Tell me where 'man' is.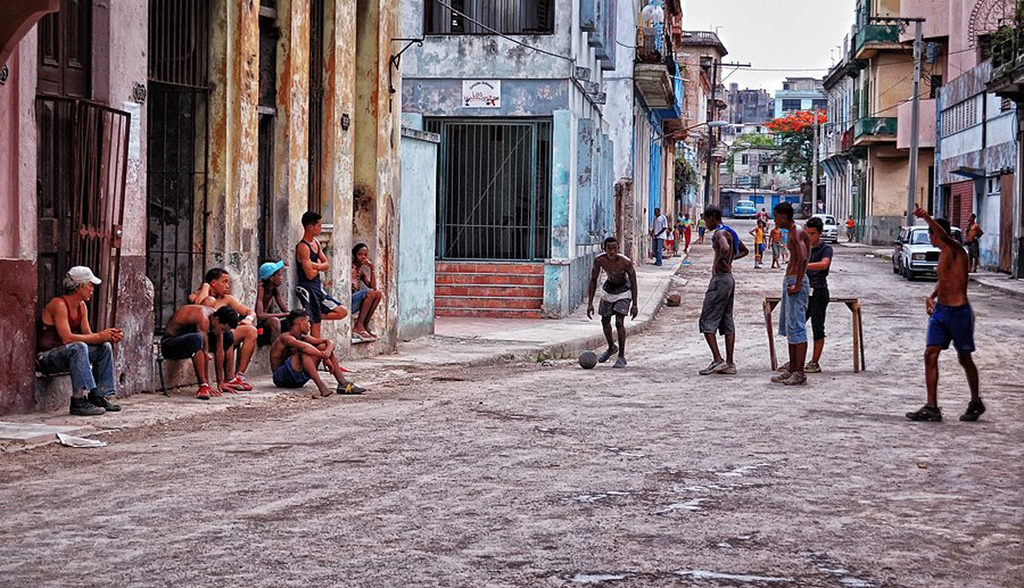
'man' is at select_region(795, 214, 832, 382).
